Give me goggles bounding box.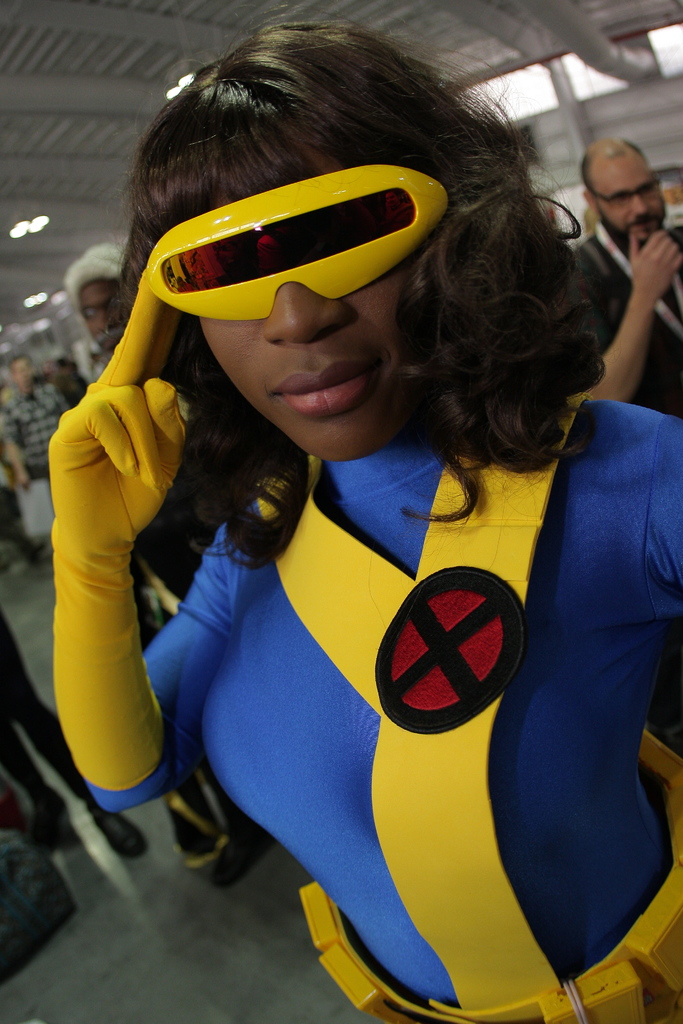
(left=131, top=152, right=445, bottom=319).
